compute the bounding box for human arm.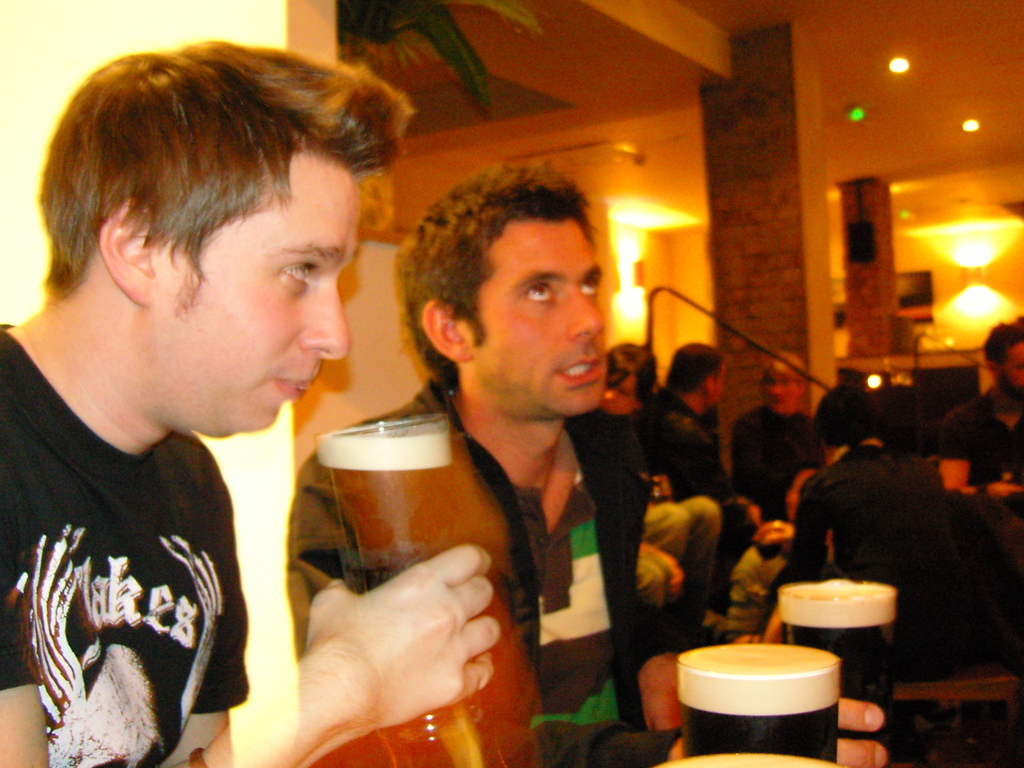
<box>0,466,501,767</box>.
